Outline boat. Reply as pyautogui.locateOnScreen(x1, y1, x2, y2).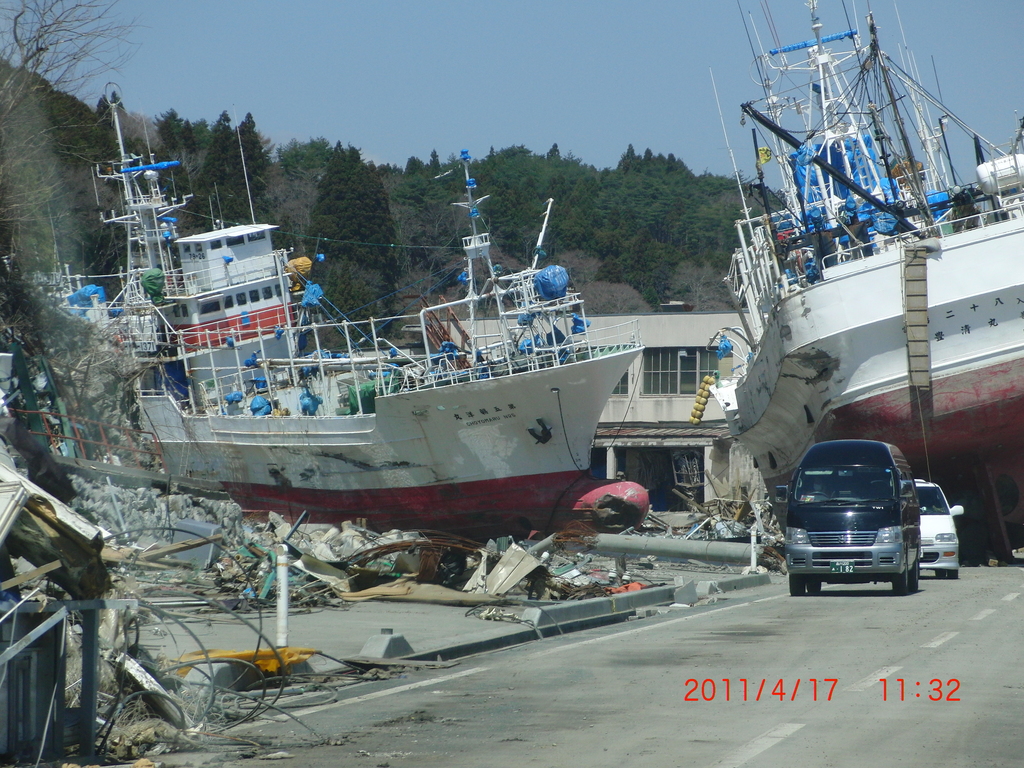
pyautogui.locateOnScreen(98, 138, 759, 547).
